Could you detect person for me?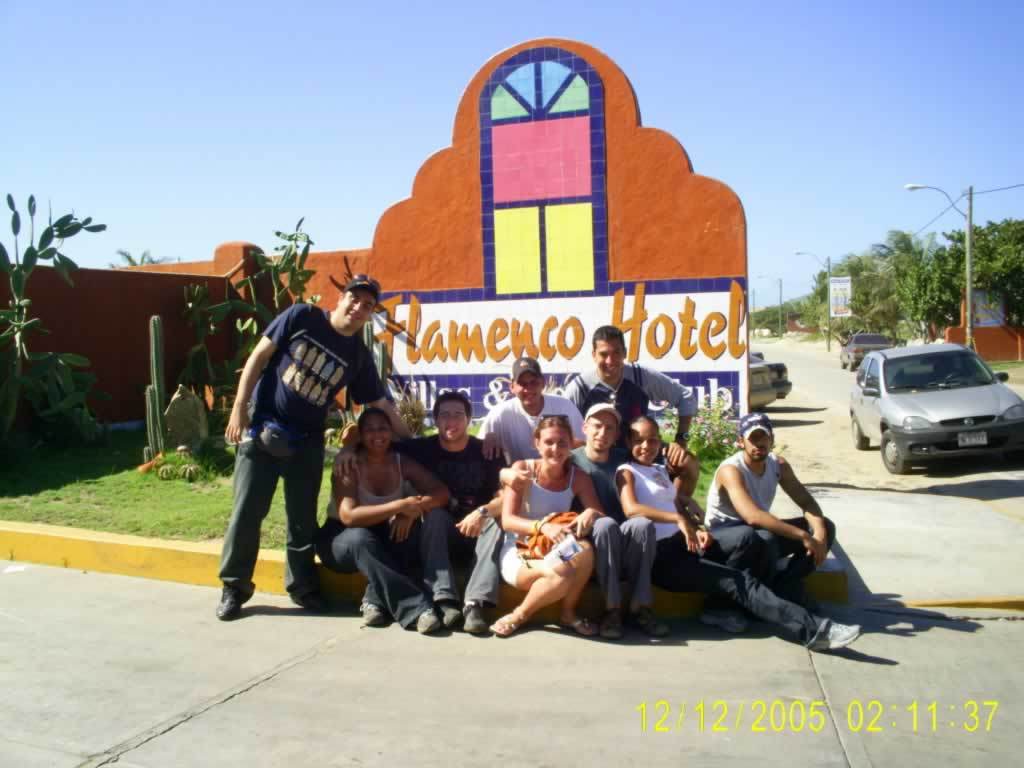
Detection result: BBox(708, 398, 839, 585).
